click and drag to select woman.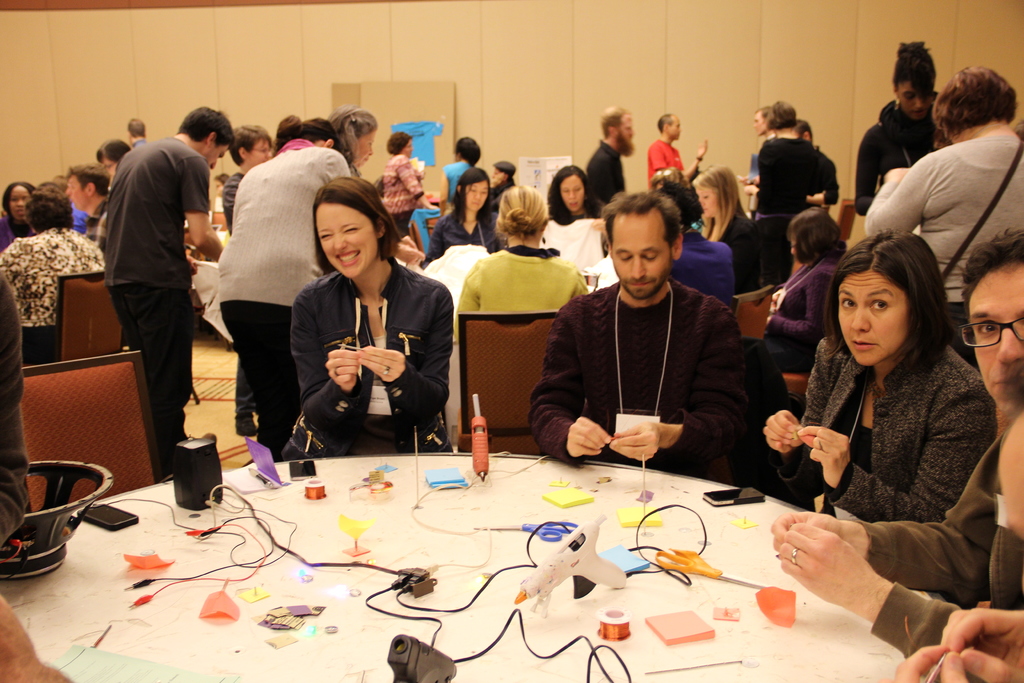
Selection: box=[694, 168, 772, 311].
